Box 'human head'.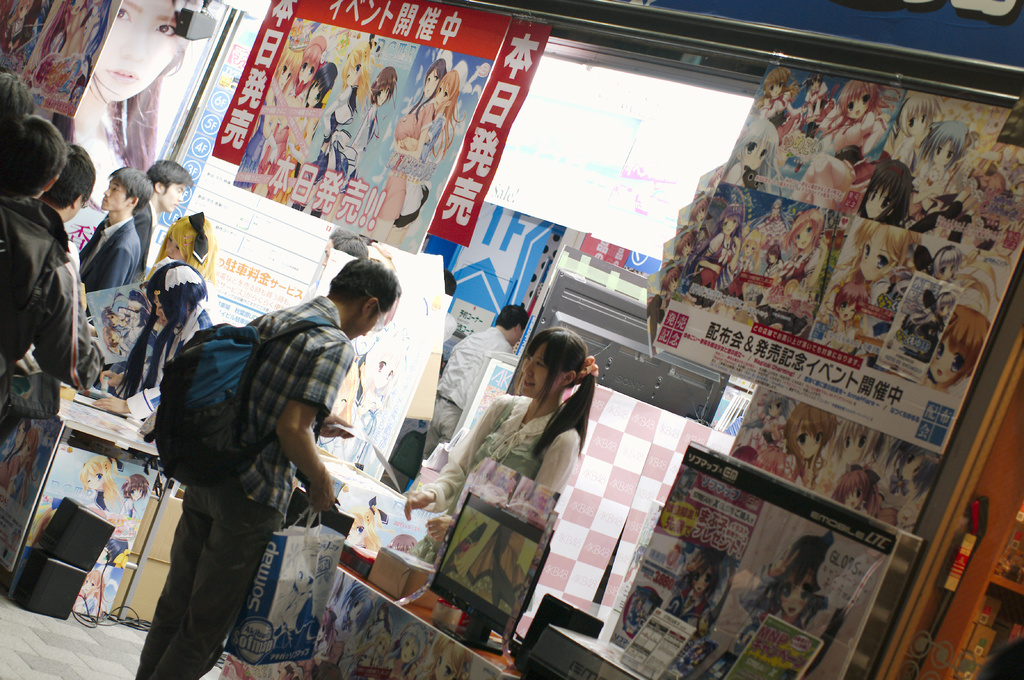
x1=708, y1=164, x2=724, y2=191.
